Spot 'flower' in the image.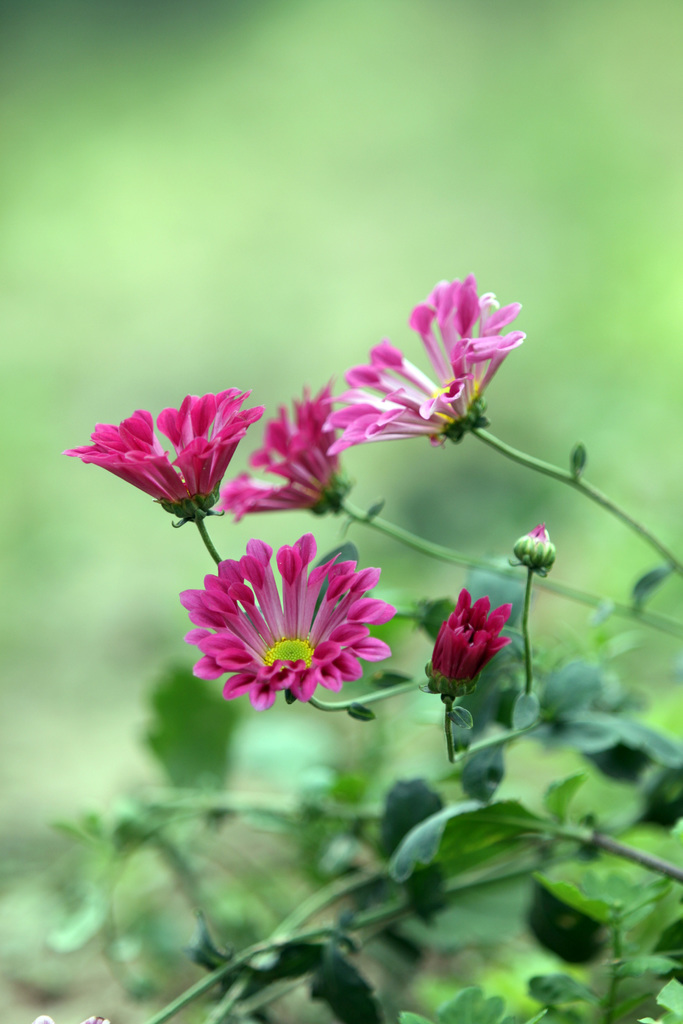
'flower' found at [left=430, top=588, right=513, bottom=679].
